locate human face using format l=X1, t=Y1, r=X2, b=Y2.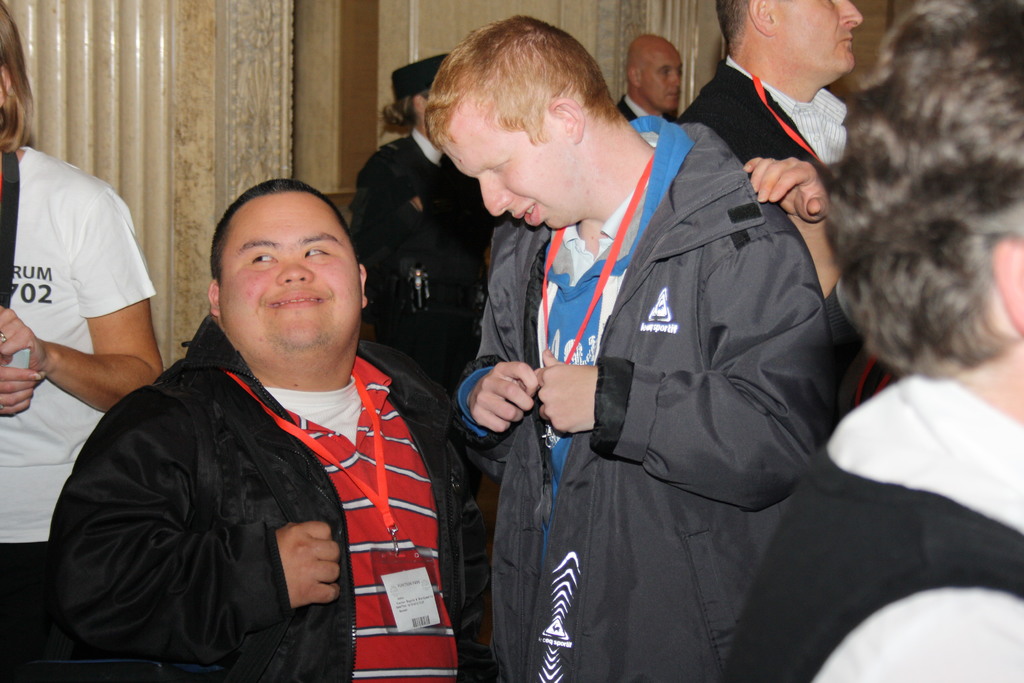
l=450, t=111, r=581, b=234.
